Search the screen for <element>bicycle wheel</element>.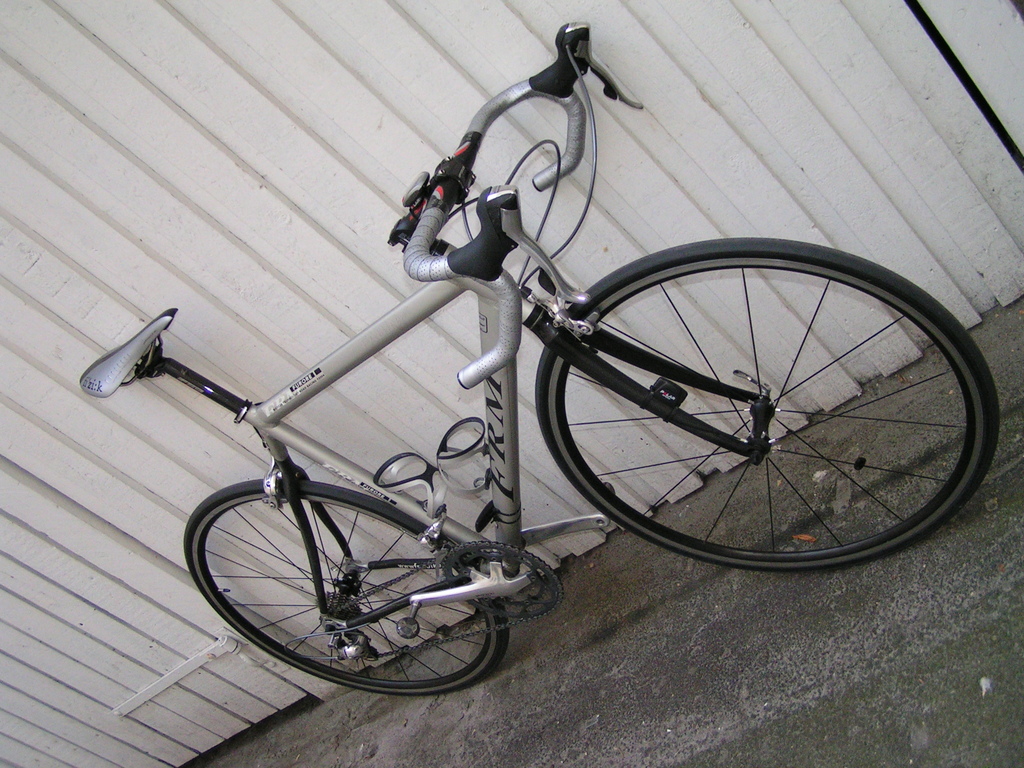
Found at <region>182, 477, 508, 698</region>.
